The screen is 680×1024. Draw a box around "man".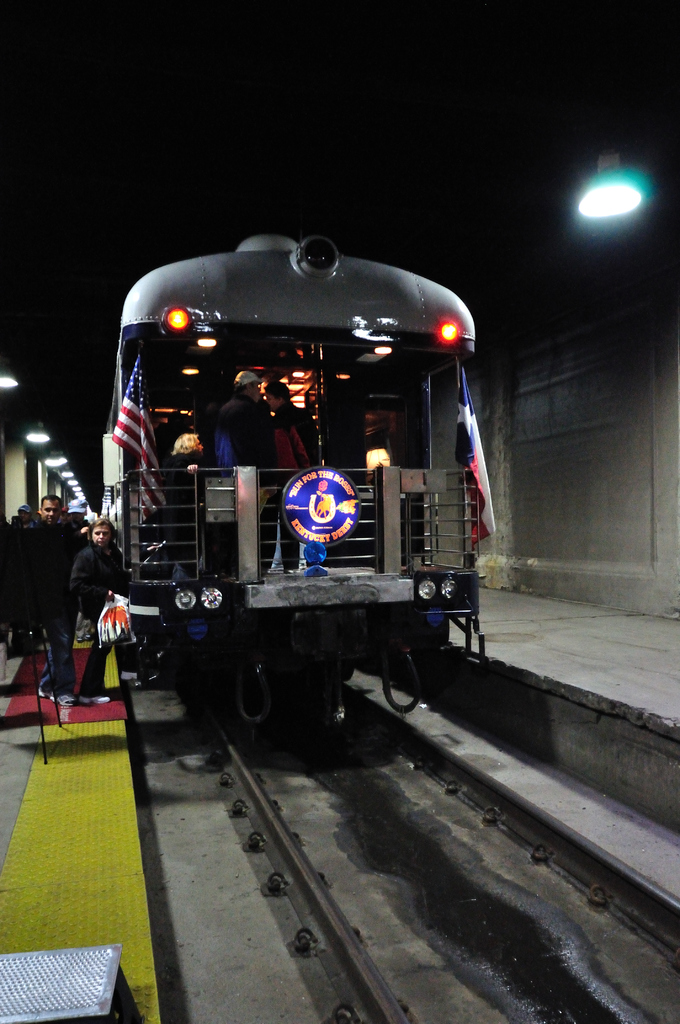
(213,369,277,468).
